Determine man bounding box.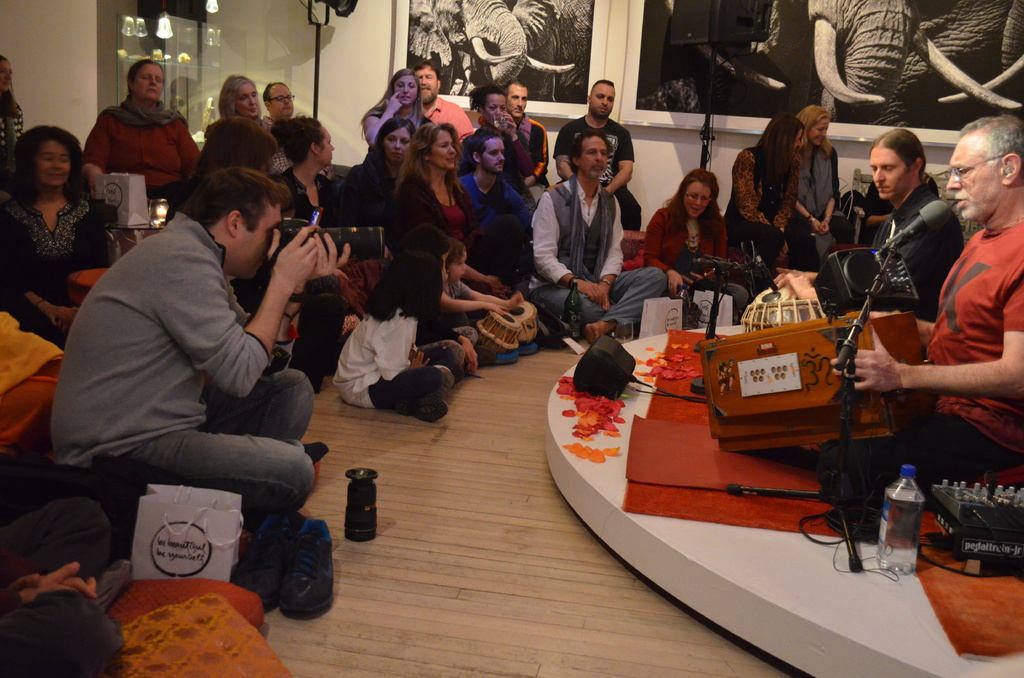
Determined: rect(555, 81, 641, 230).
